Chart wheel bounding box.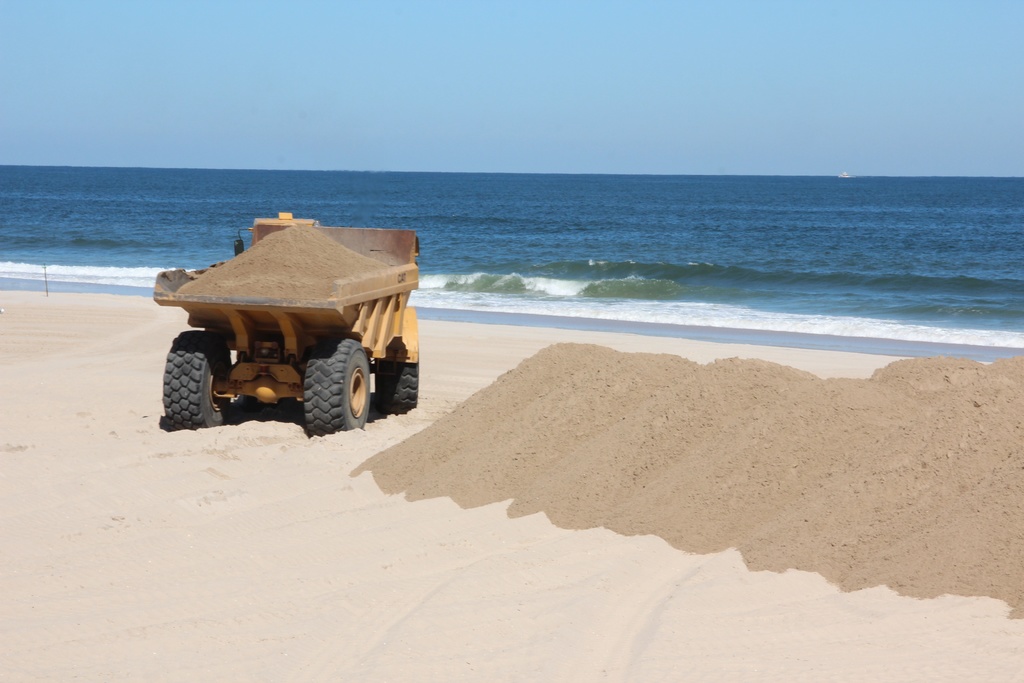
Charted: bbox(162, 327, 235, 427).
